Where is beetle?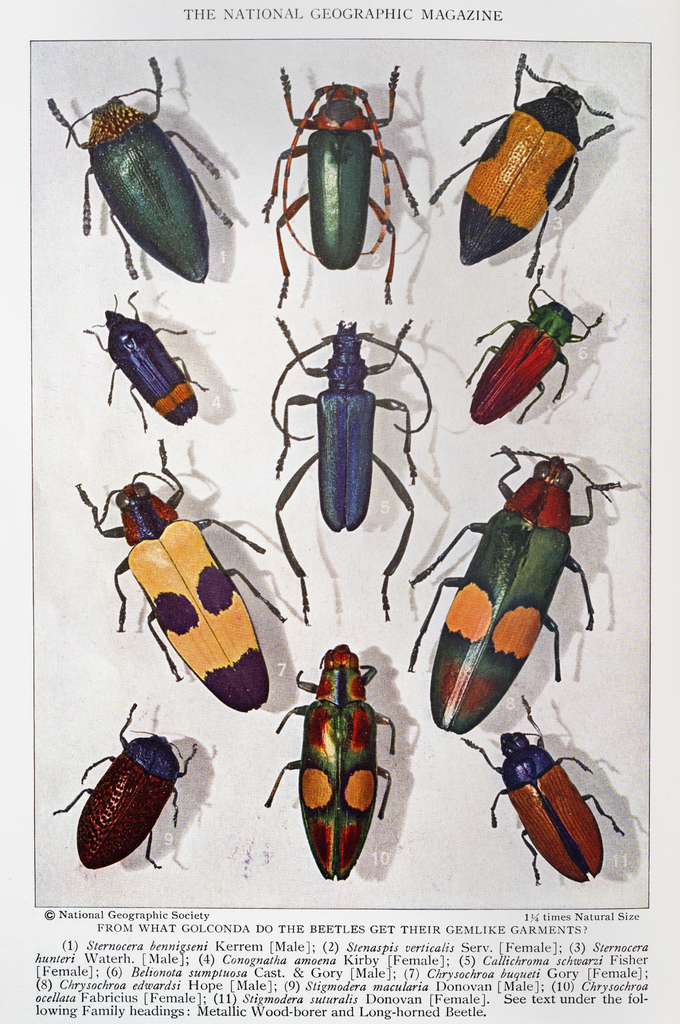
region(460, 260, 605, 431).
